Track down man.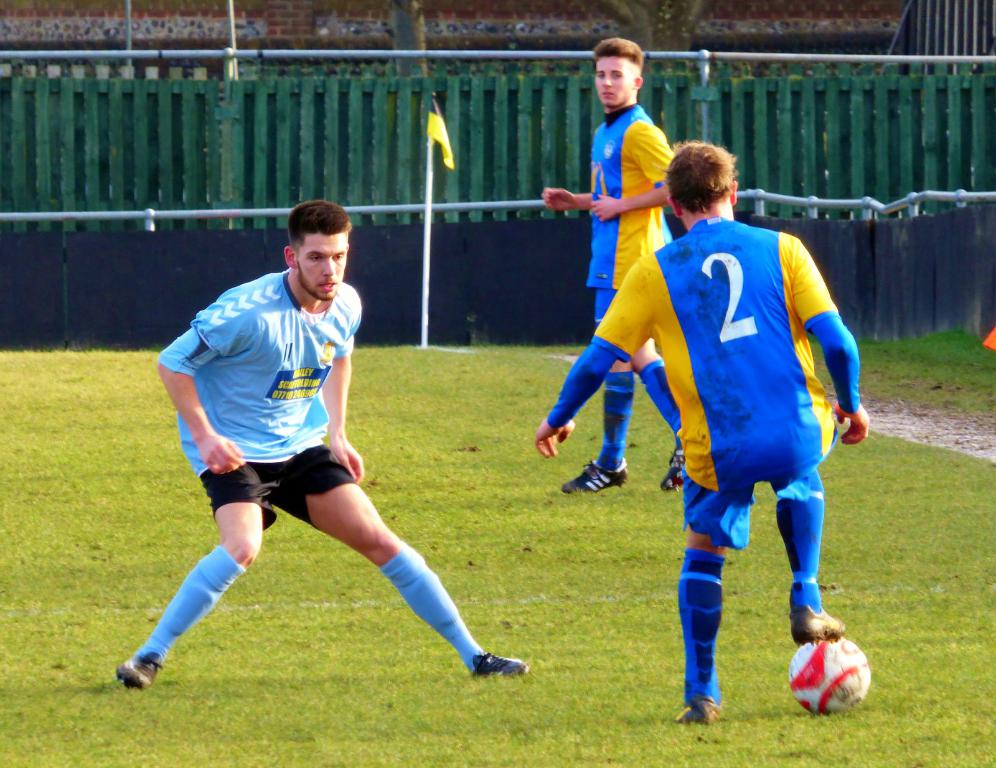
Tracked to box=[538, 35, 673, 492].
